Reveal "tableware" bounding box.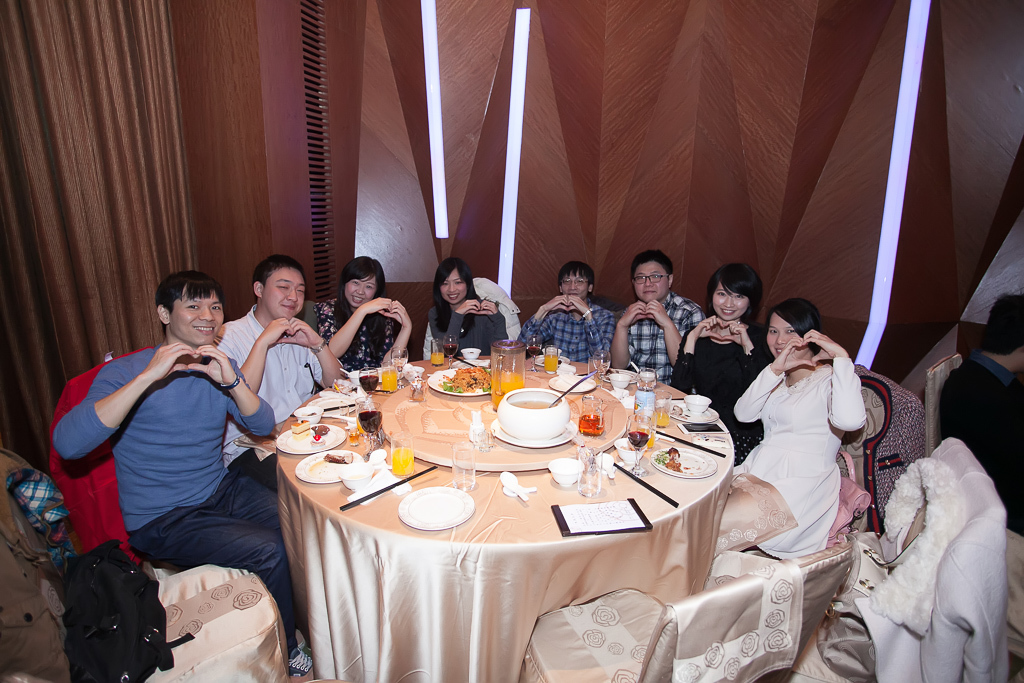
Revealed: BBox(613, 438, 646, 462).
